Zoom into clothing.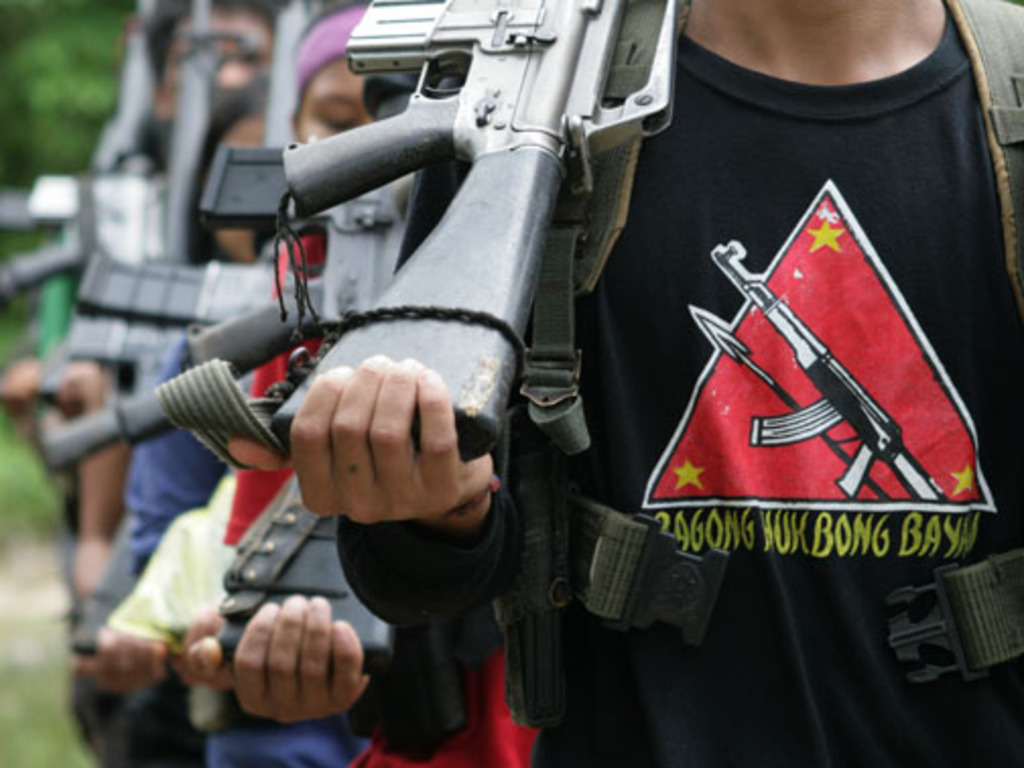
Zoom target: [x1=343, y1=0, x2=1022, y2=766].
